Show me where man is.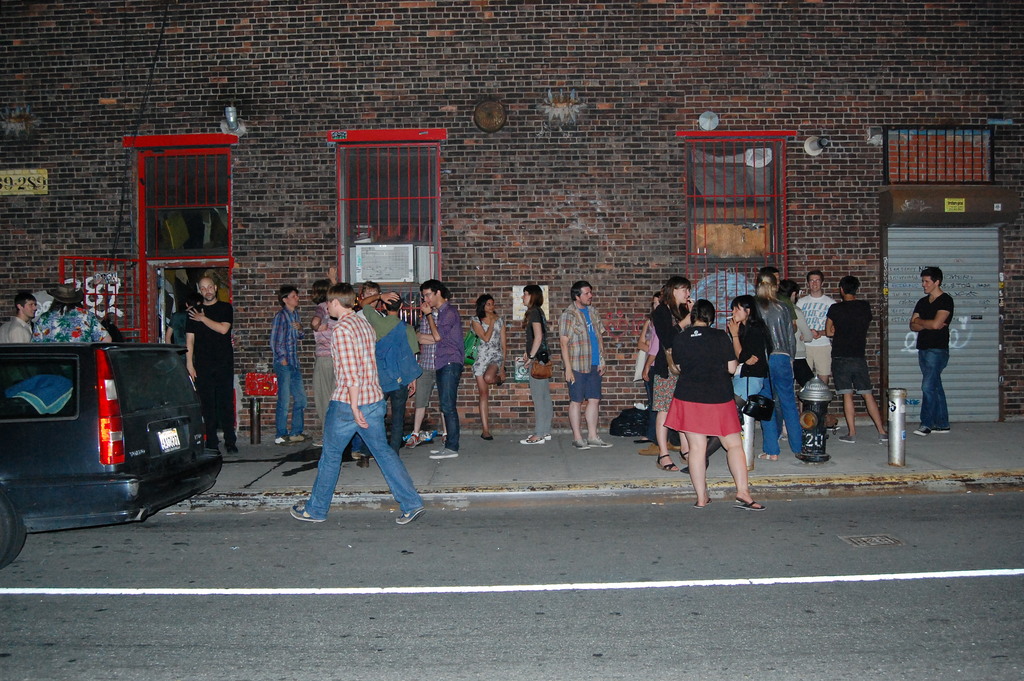
man is at {"left": 166, "top": 293, "right": 206, "bottom": 409}.
